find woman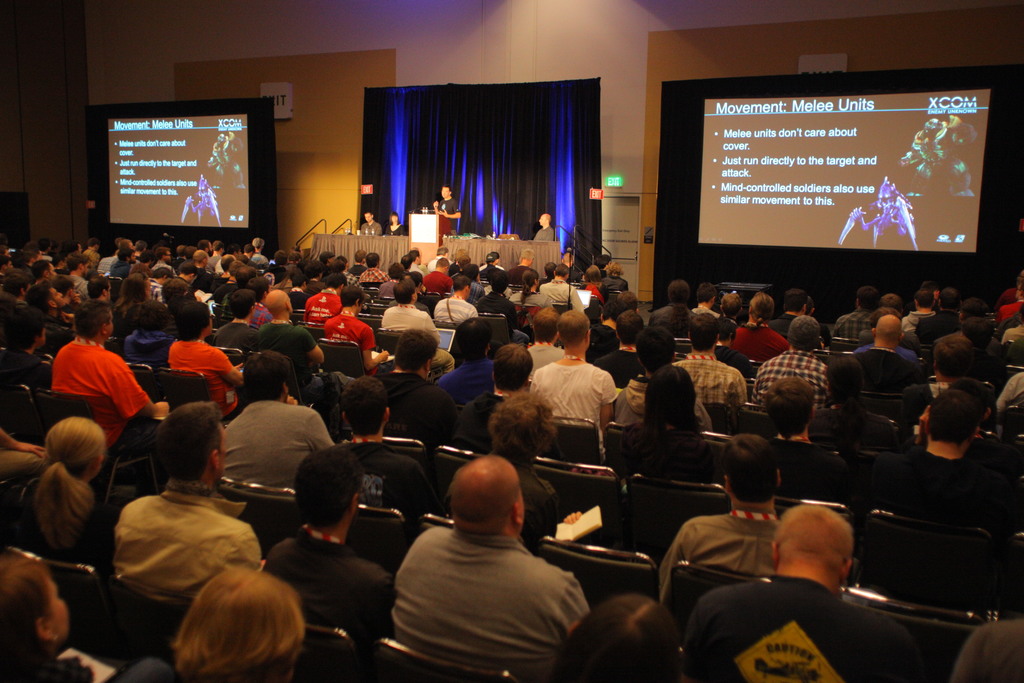
{"left": 0, "top": 548, "right": 95, "bottom": 682}
